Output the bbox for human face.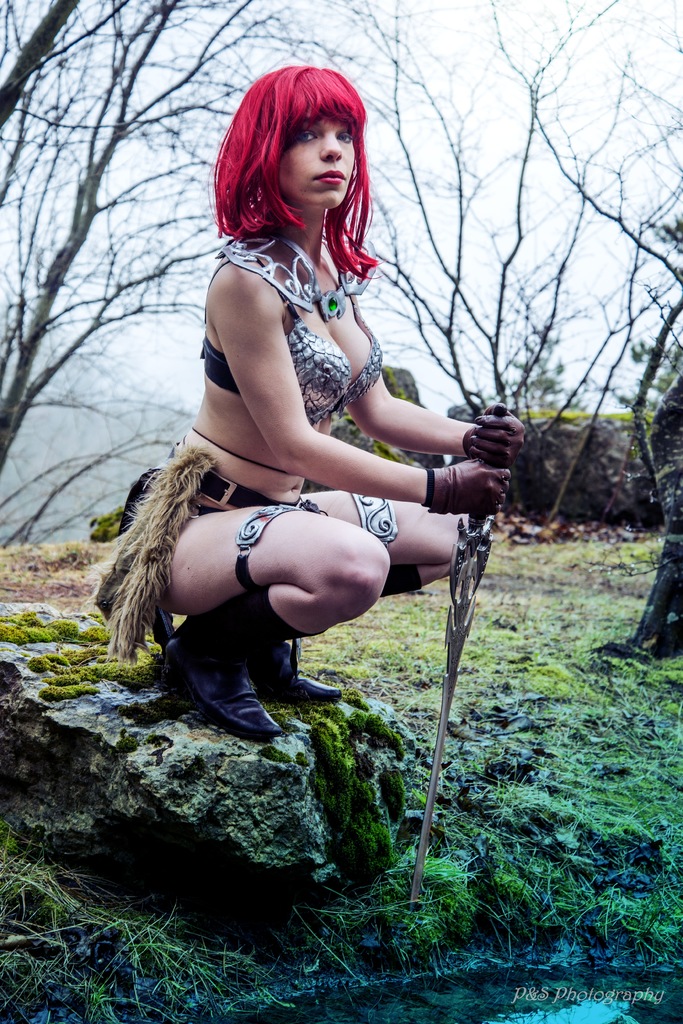
281/116/357/214.
